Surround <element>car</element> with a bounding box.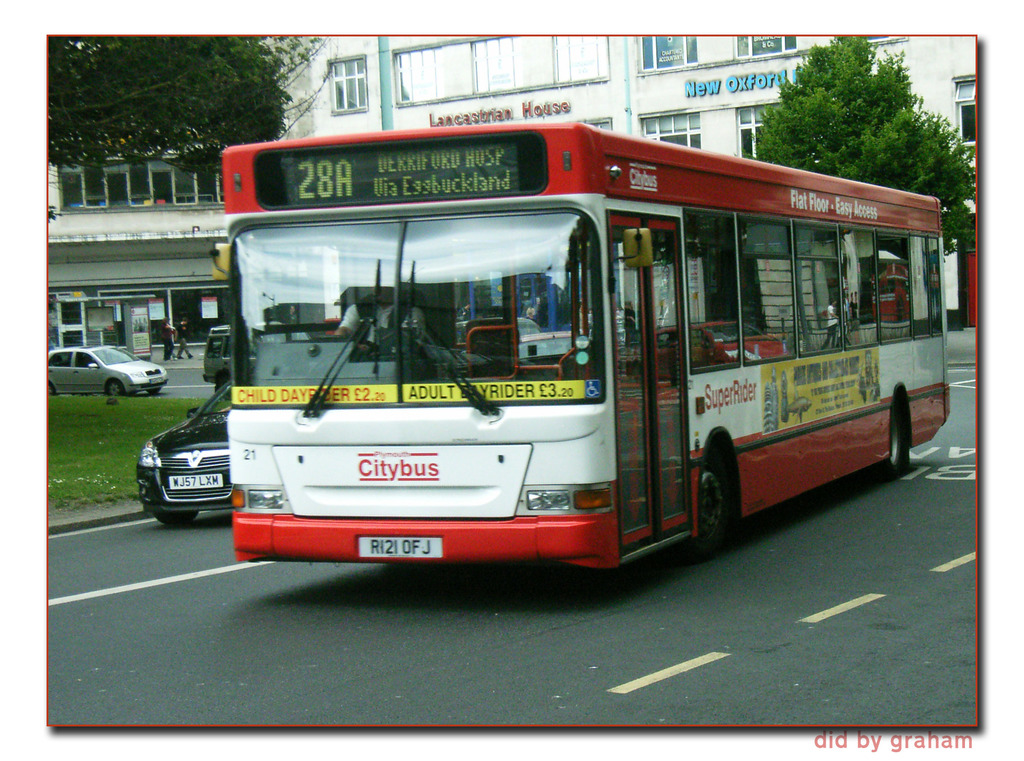
202,323,232,389.
